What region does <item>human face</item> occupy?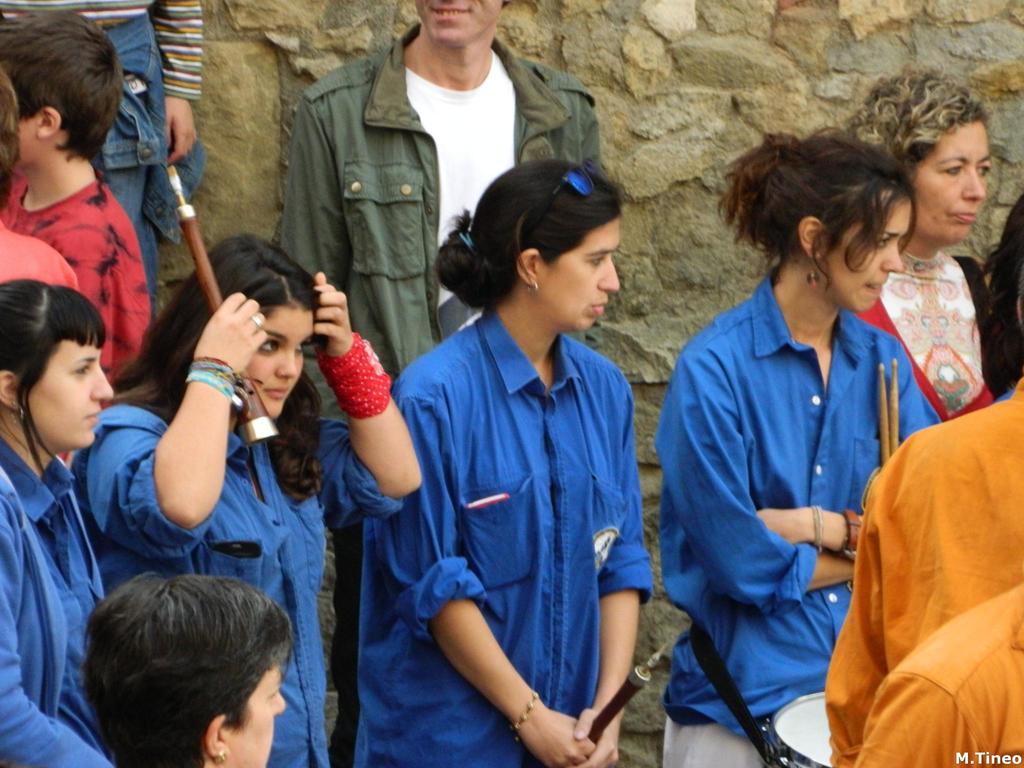
bbox=[535, 214, 620, 331].
